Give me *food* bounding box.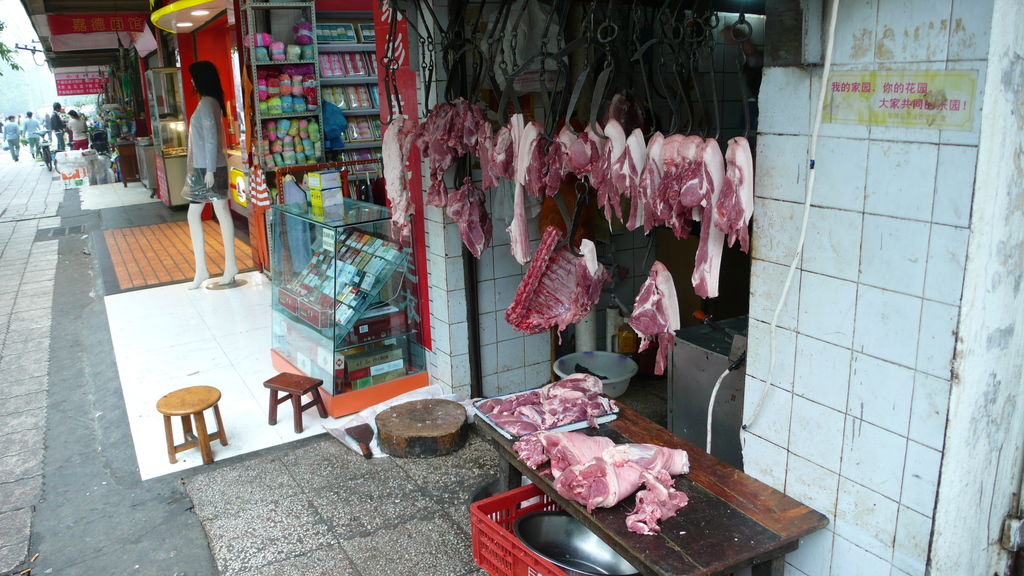
(left=509, top=431, right=550, bottom=471).
